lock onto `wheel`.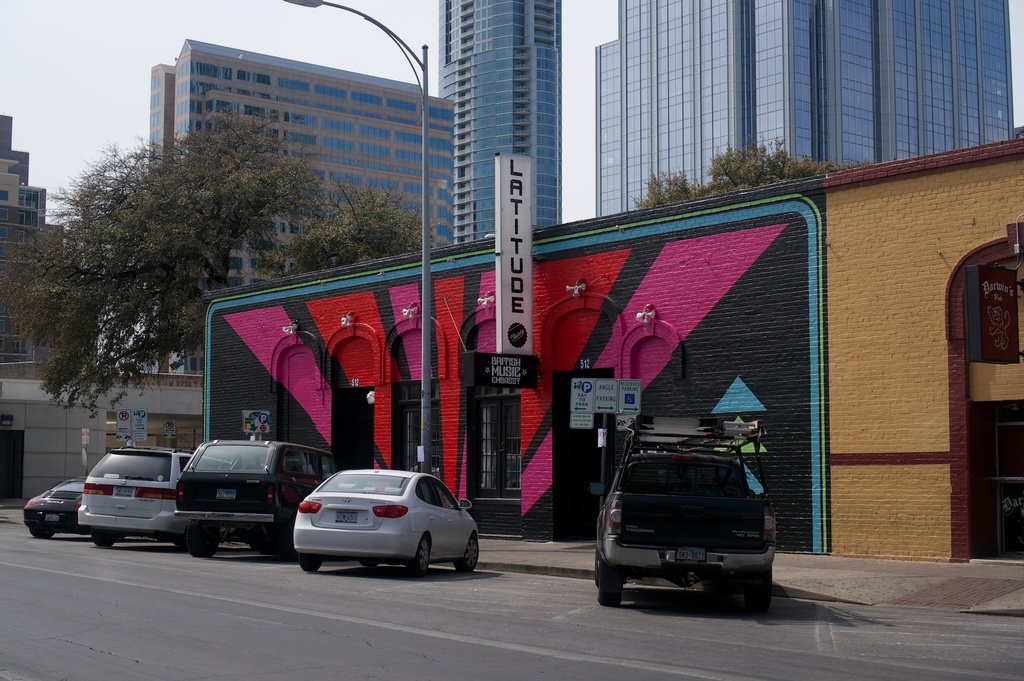
Locked: detection(751, 566, 773, 609).
